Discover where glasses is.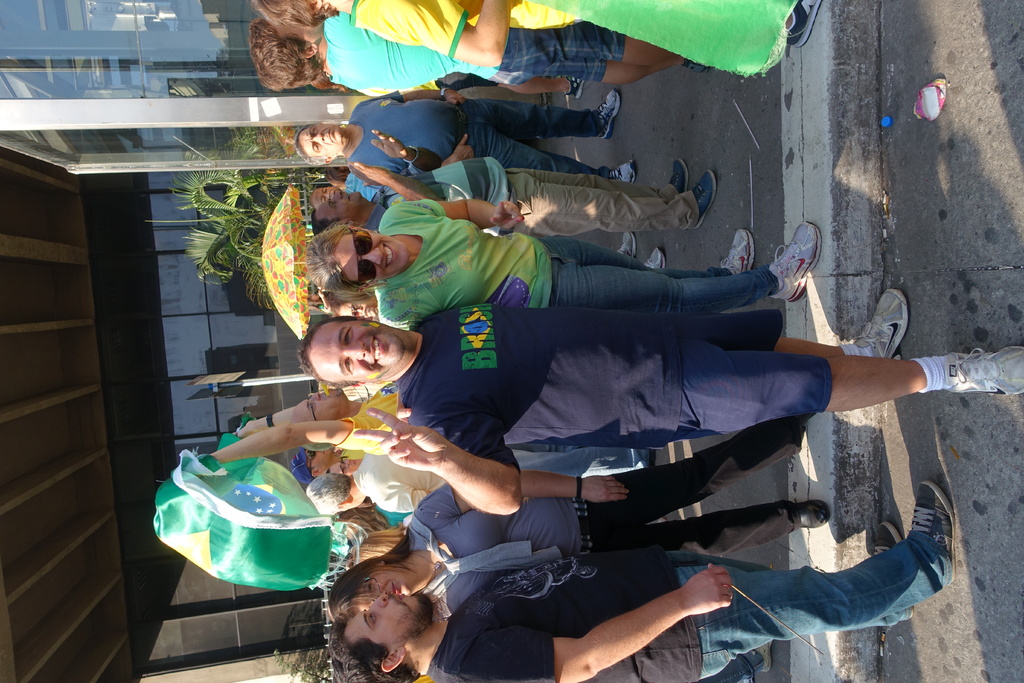
Discovered at [left=360, top=579, right=380, bottom=598].
